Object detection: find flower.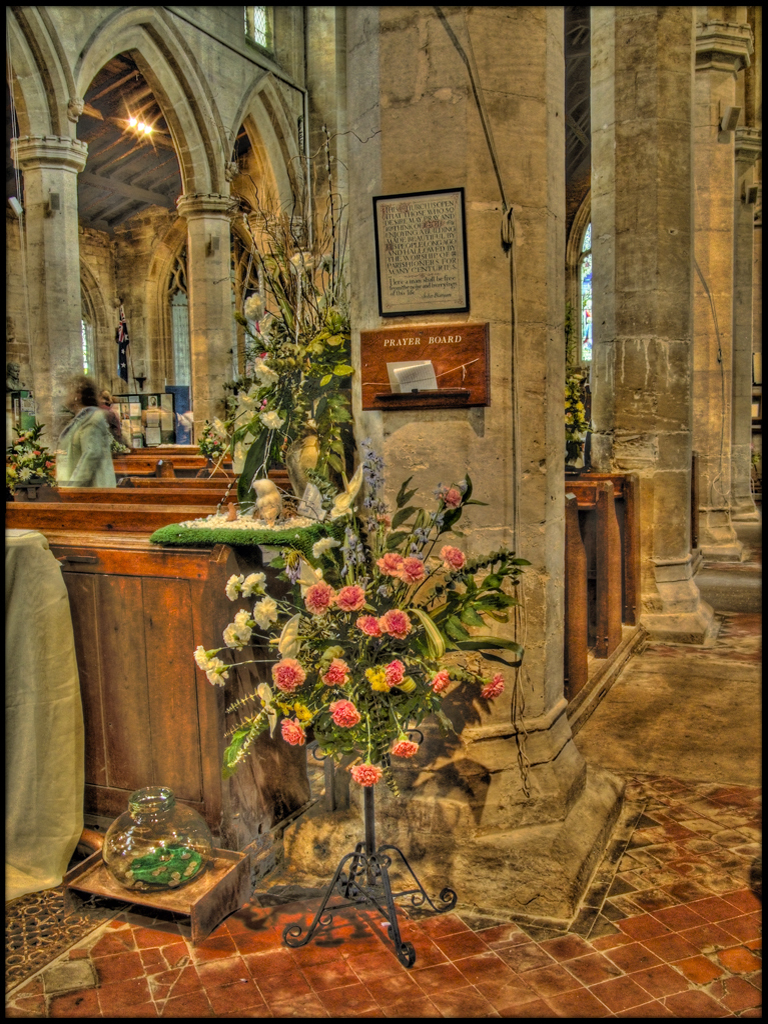
region(476, 667, 507, 703).
